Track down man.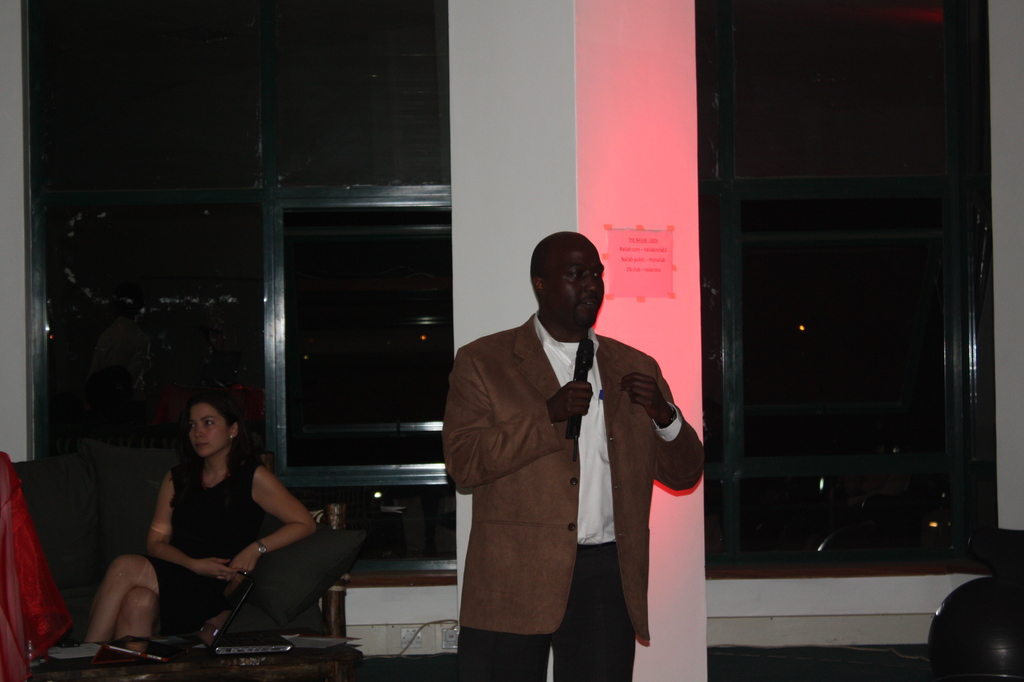
Tracked to bbox(443, 232, 704, 681).
